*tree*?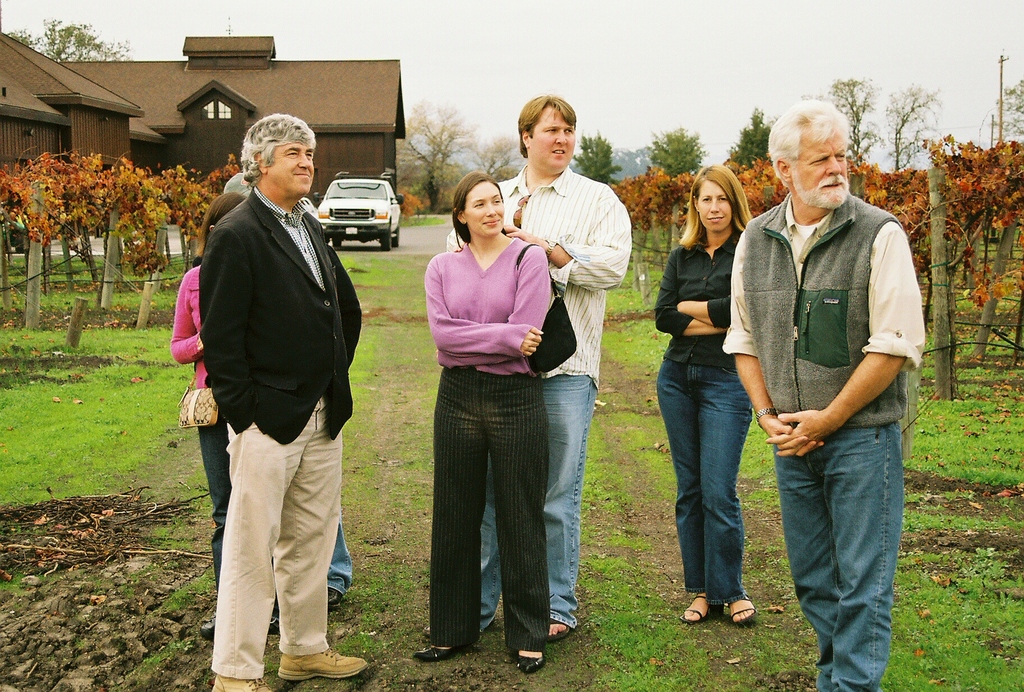
(397,106,477,210)
